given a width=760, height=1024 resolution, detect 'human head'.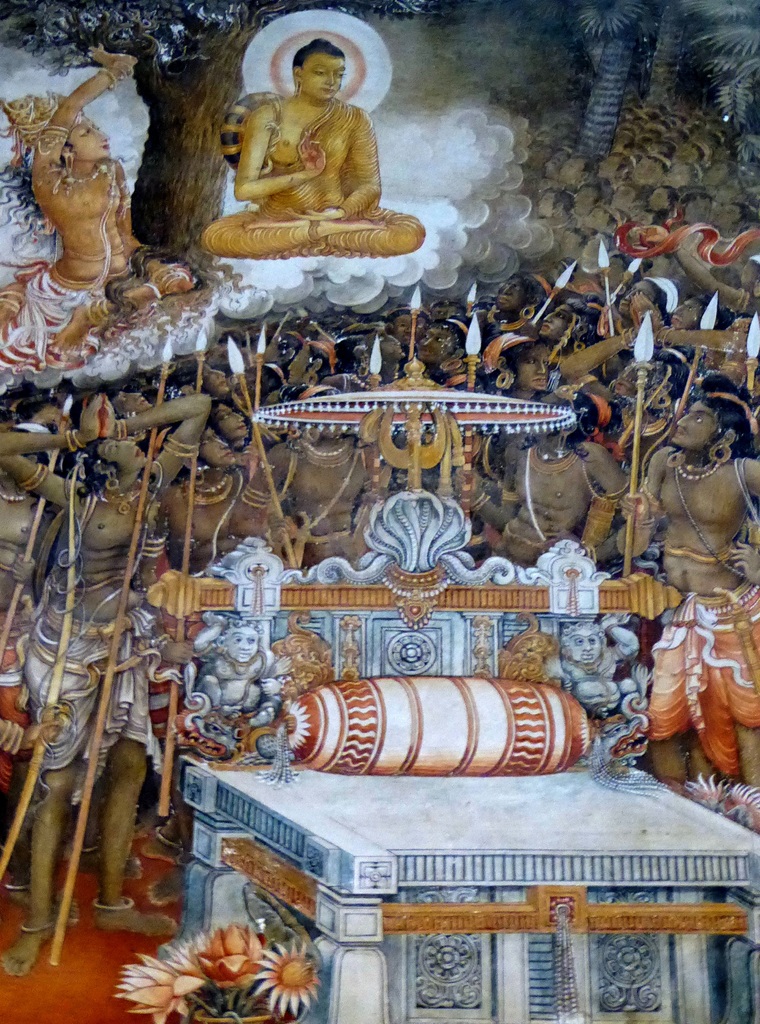
{"x1": 596, "y1": 155, "x2": 633, "y2": 179}.
